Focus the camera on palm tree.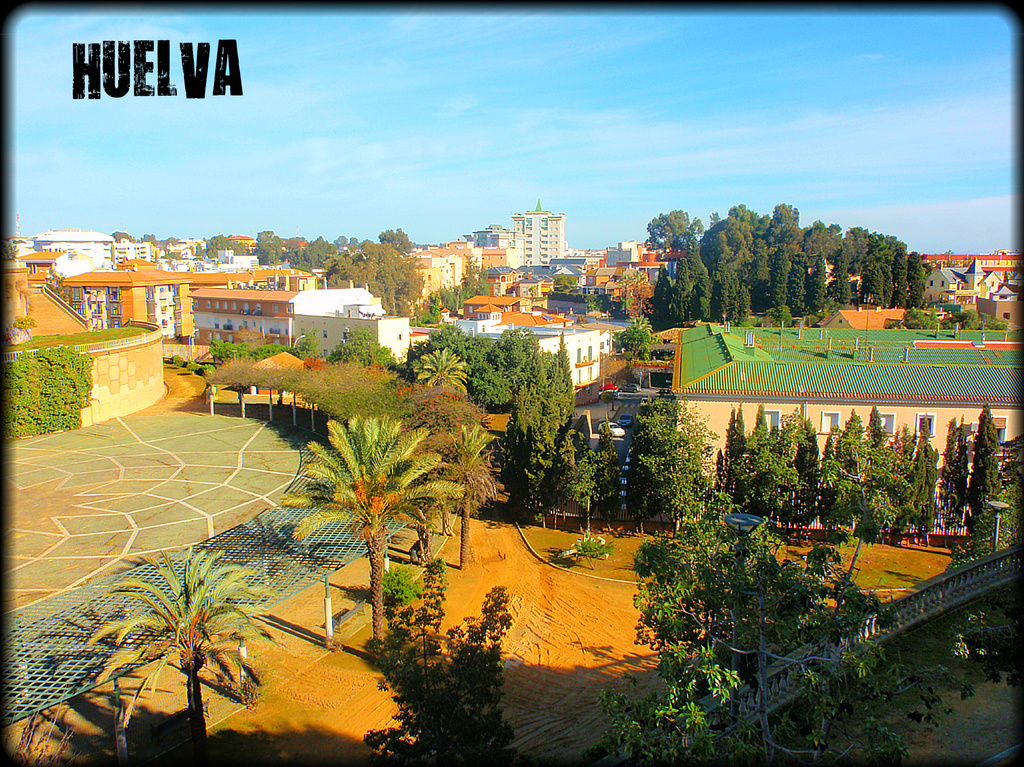
Focus region: 273 409 469 663.
